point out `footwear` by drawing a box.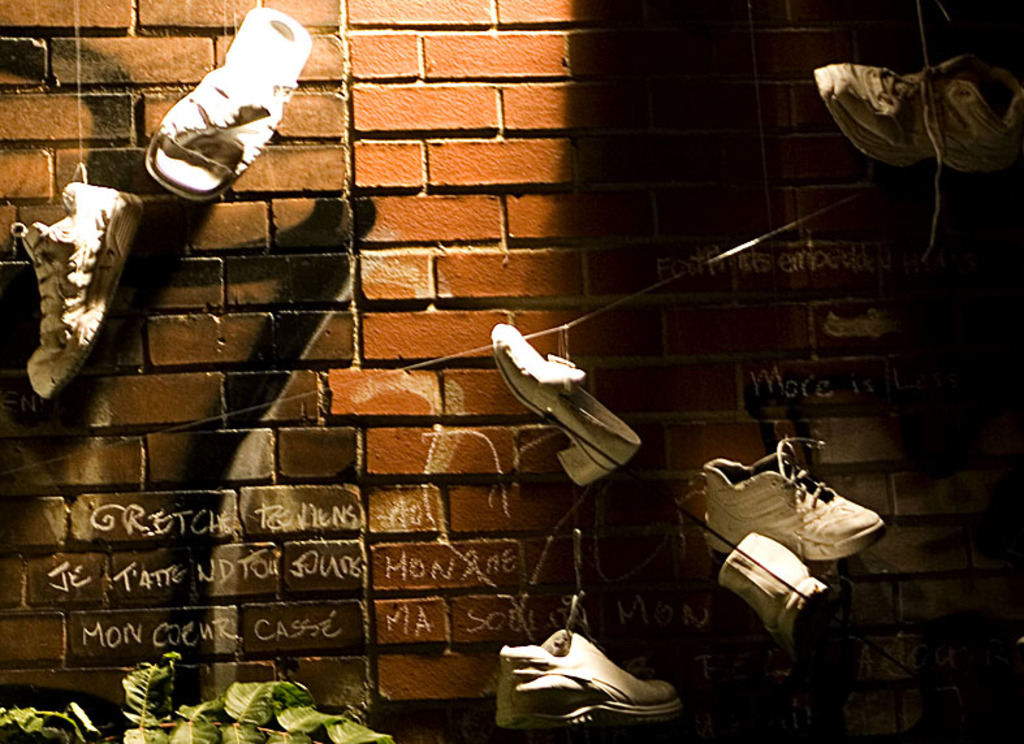
(8,159,154,398).
